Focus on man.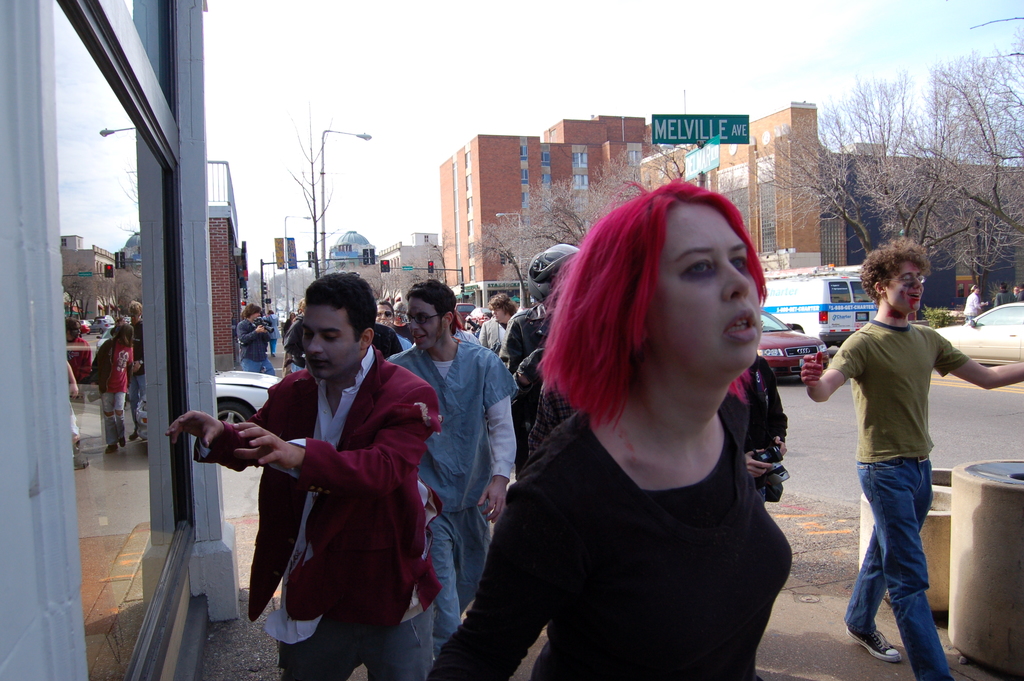
Focused at detection(387, 275, 513, 649).
